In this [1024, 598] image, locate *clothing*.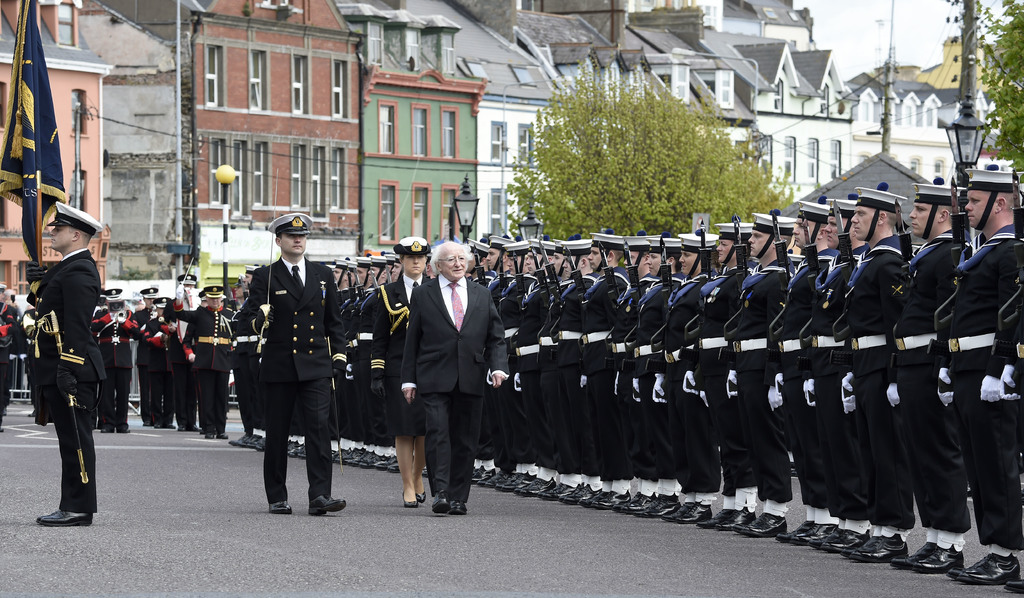
Bounding box: {"x1": 675, "y1": 274, "x2": 738, "y2": 471}.
